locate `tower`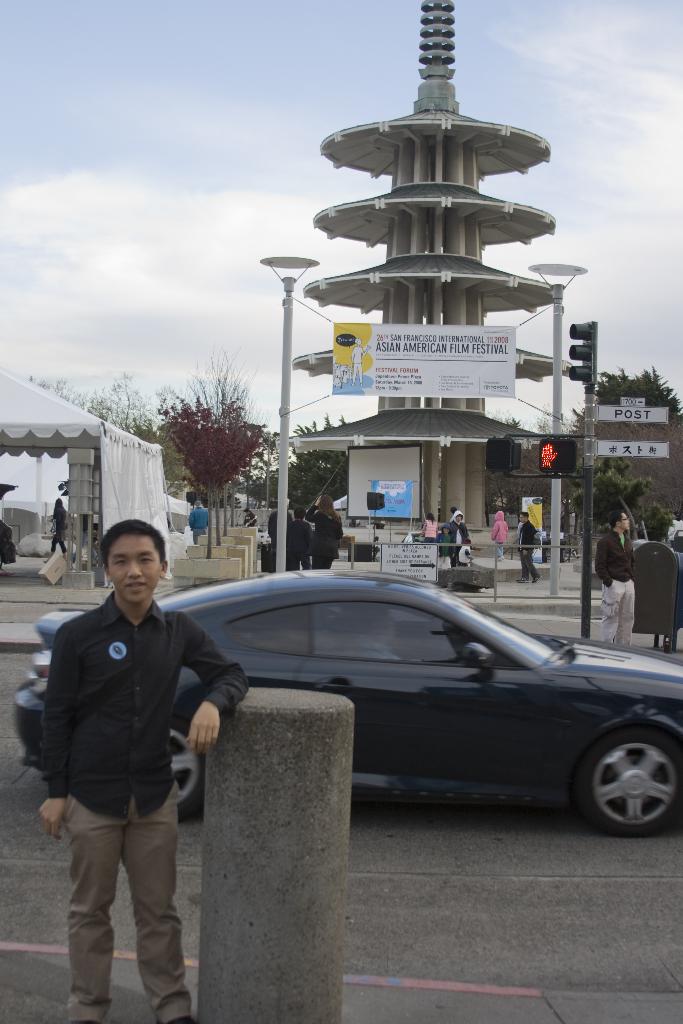
region(291, 0, 580, 559)
